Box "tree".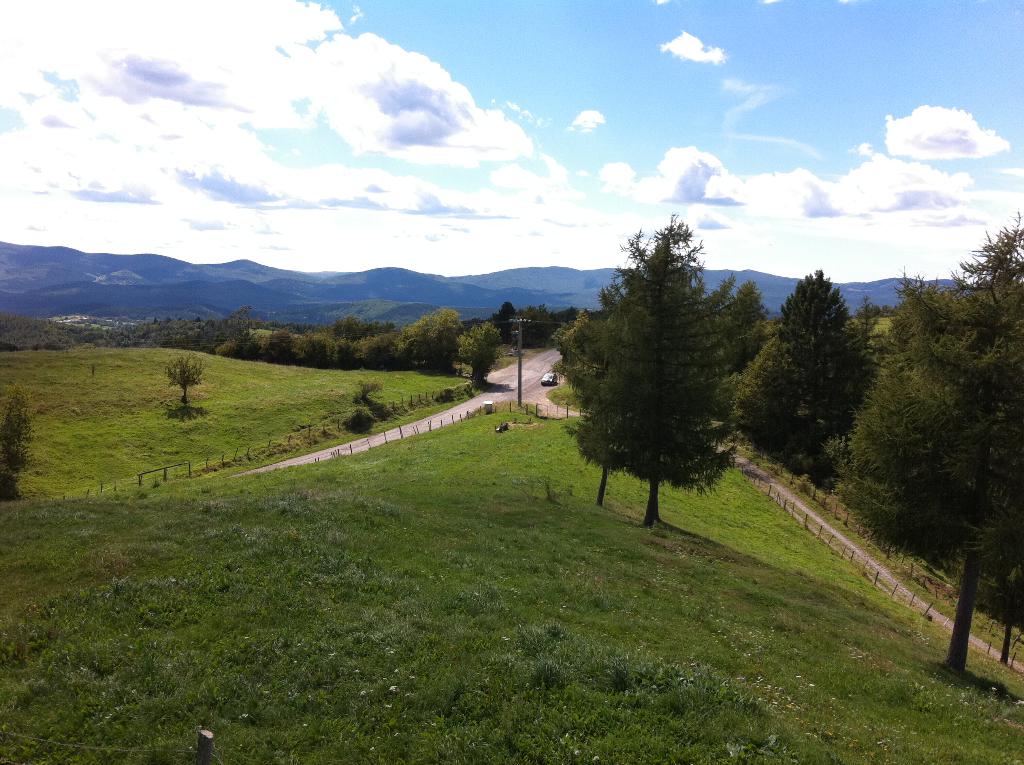
x1=733 y1=268 x2=872 y2=488.
